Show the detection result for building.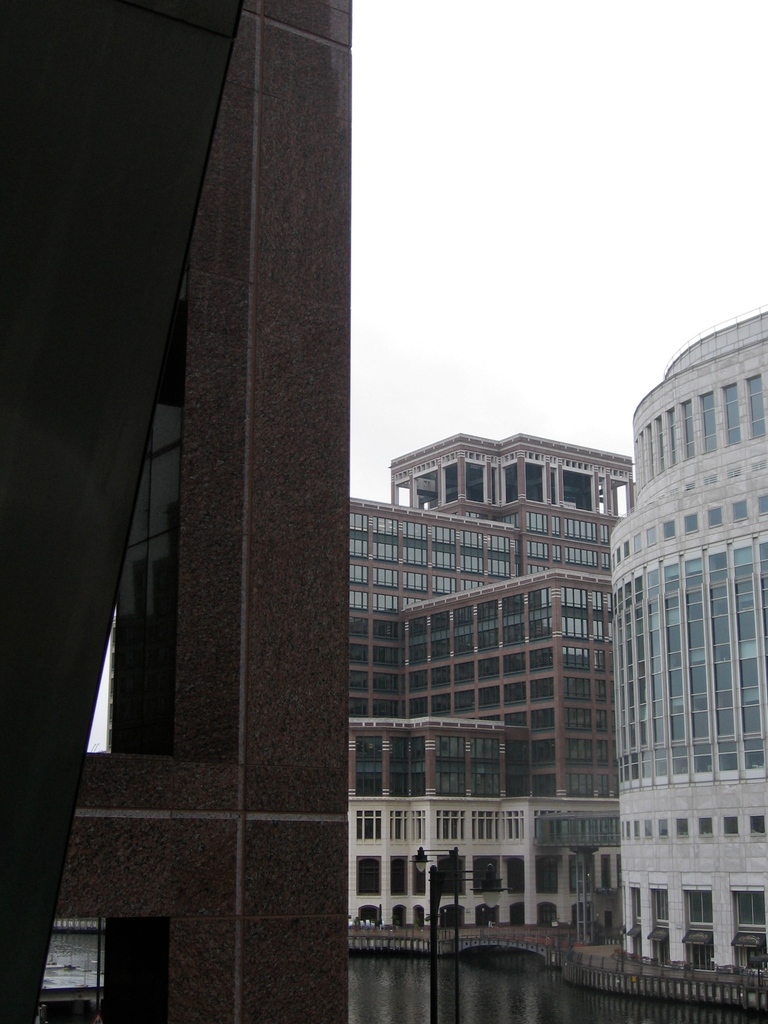
(left=605, top=304, right=767, bottom=981).
